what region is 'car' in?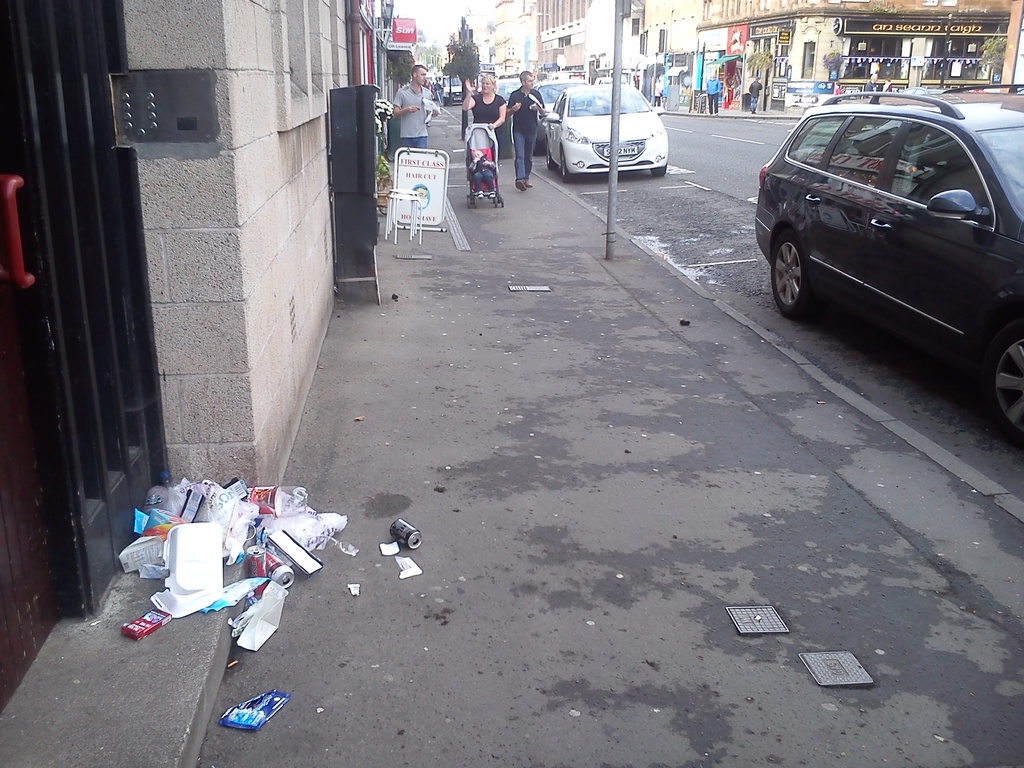
543,82,669,184.
